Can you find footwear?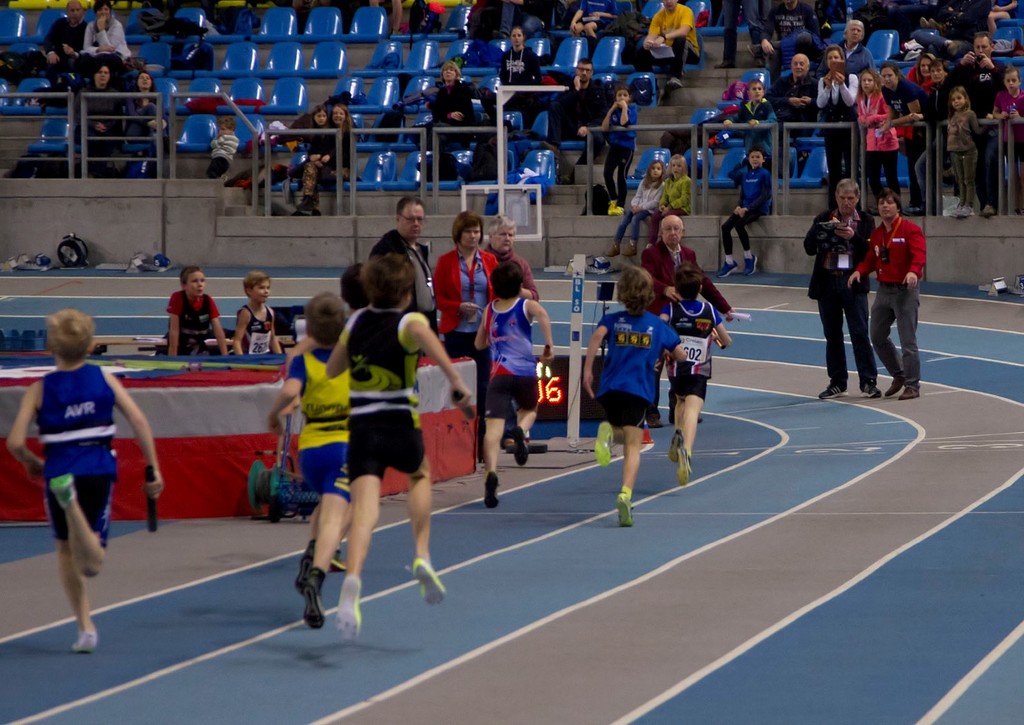
Yes, bounding box: left=884, top=382, right=904, bottom=395.
